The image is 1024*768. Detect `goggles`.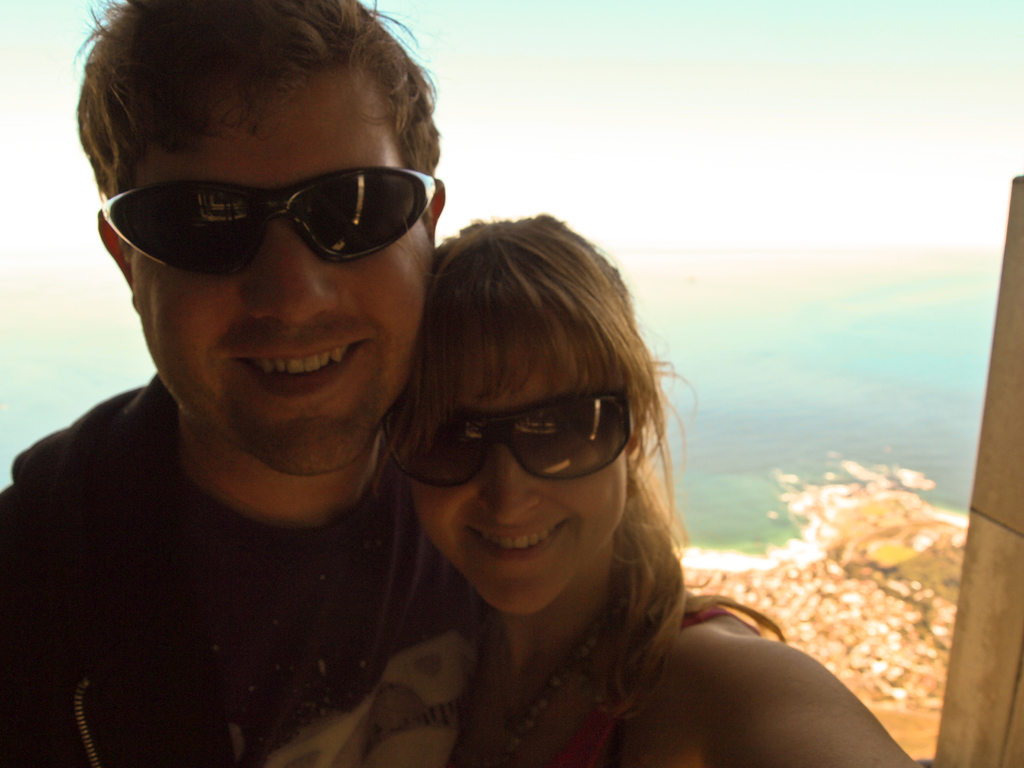
Detection: left=403, top=384, right=634, bottom=490.
